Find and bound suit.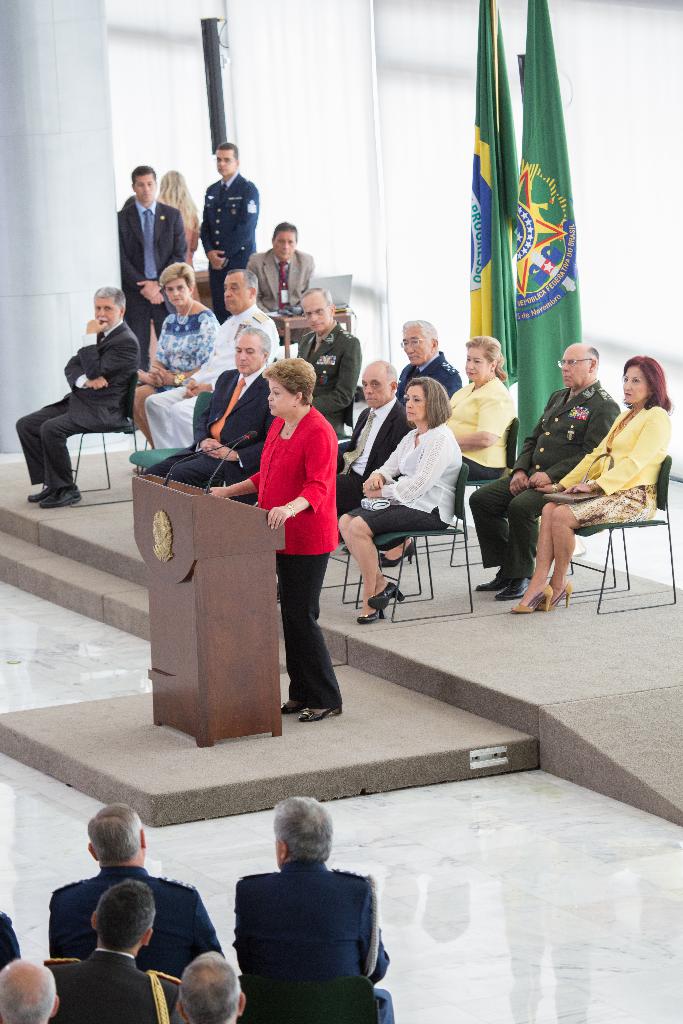
Bound: bbox=[0, 914, 22, 979].
